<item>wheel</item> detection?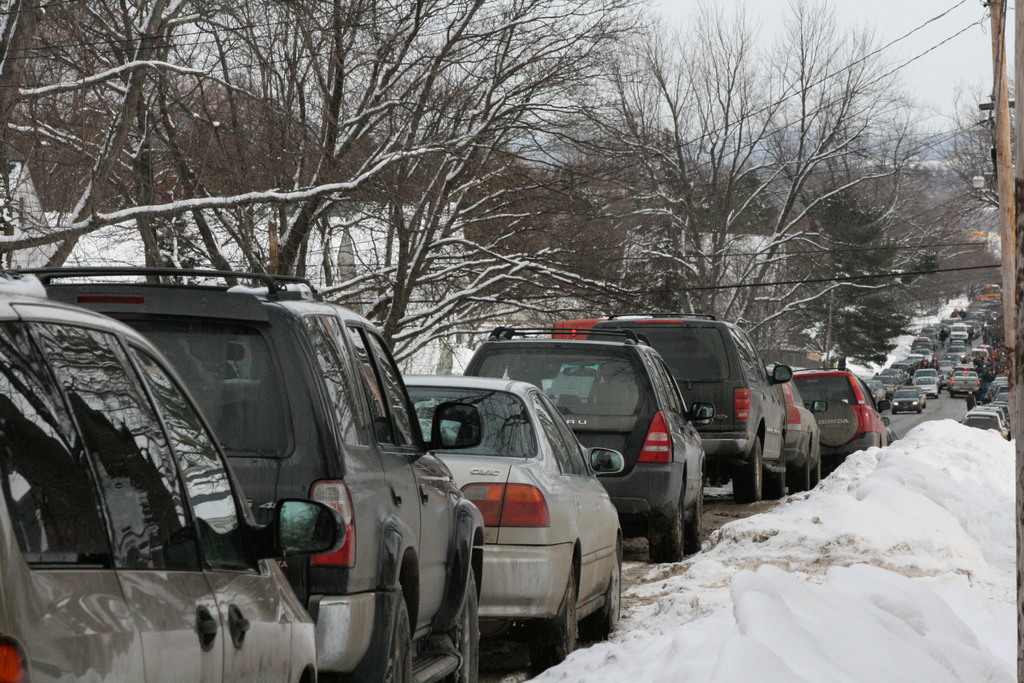
l=770, t=471, r=785, b=498
